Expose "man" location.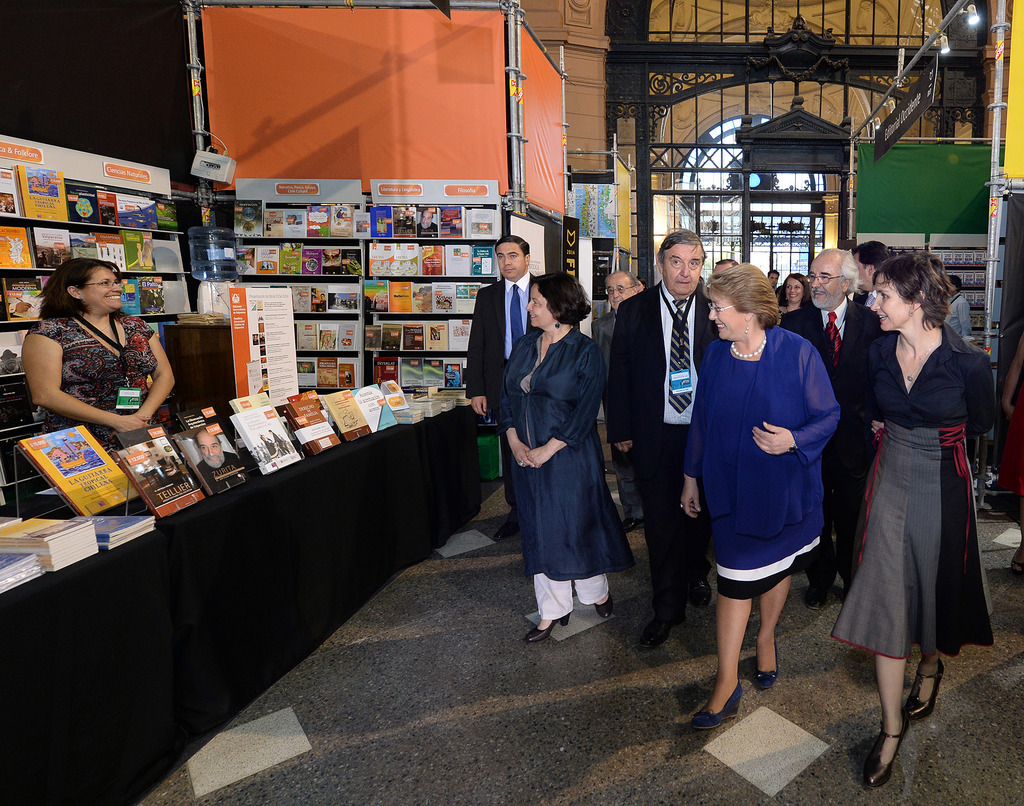
Exposed at <box>610,270,642,321</box>.
